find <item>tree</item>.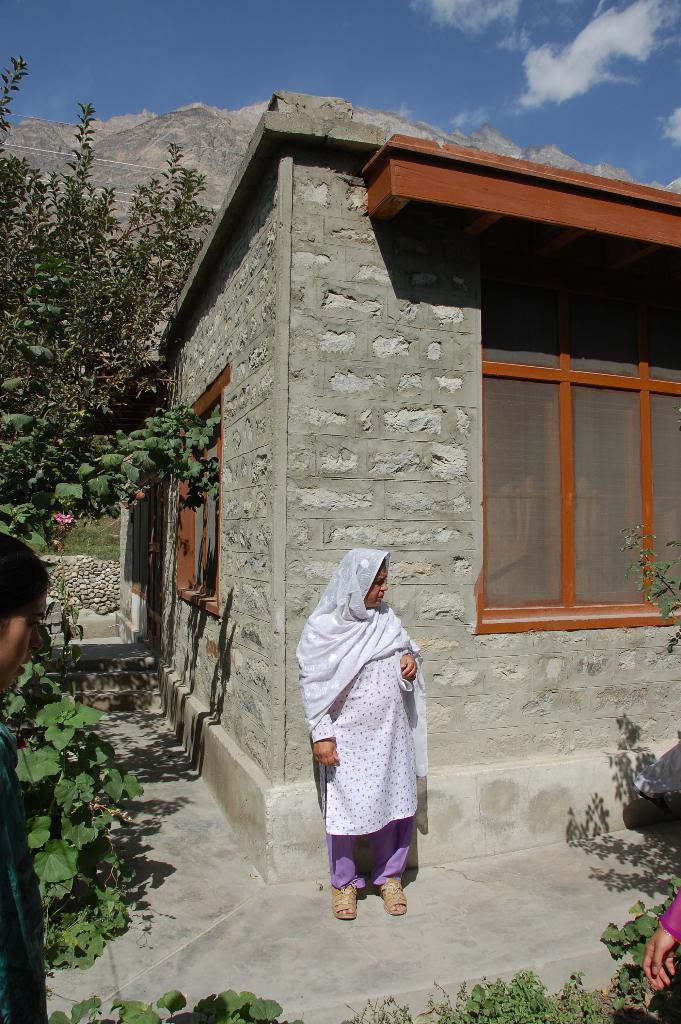
(0, 371, 227, 561).
